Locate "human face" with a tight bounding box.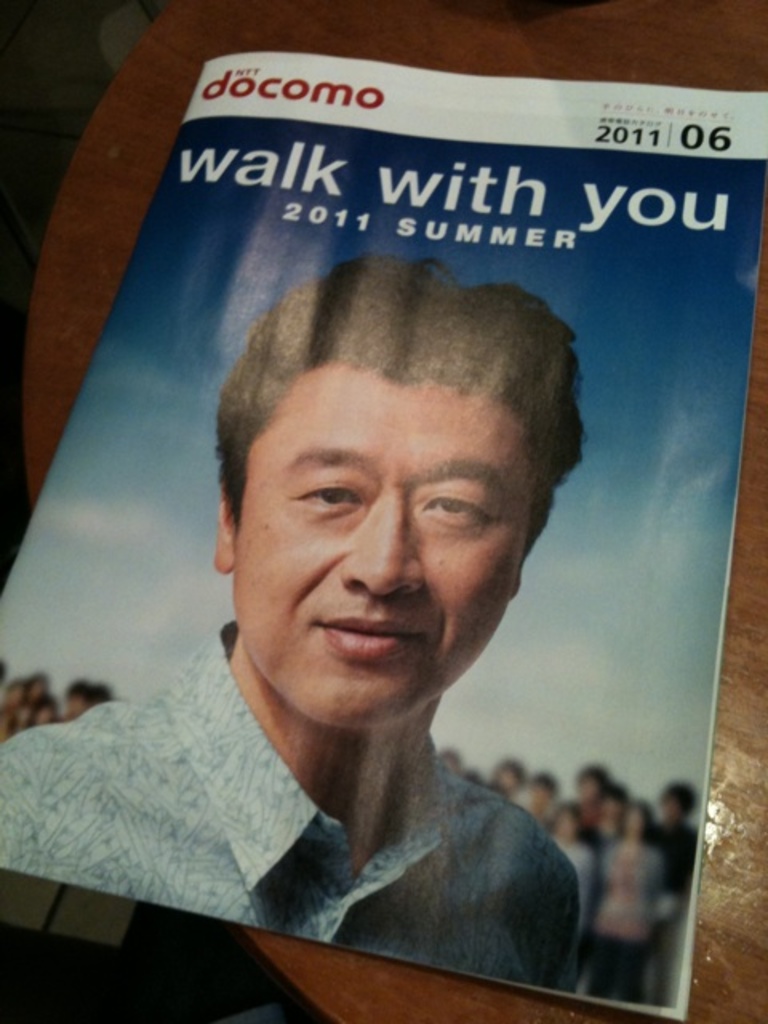
BBox(234, 360, 525, 720).
